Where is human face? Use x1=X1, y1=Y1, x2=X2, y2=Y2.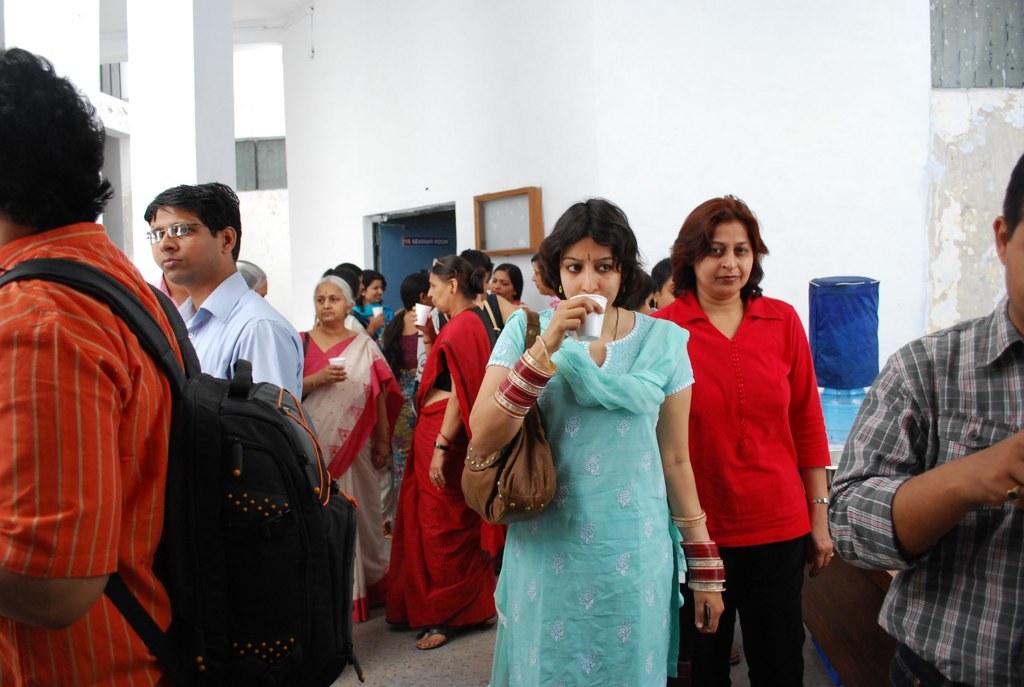
x1=313, y1=280, x2=347, y2=321.
